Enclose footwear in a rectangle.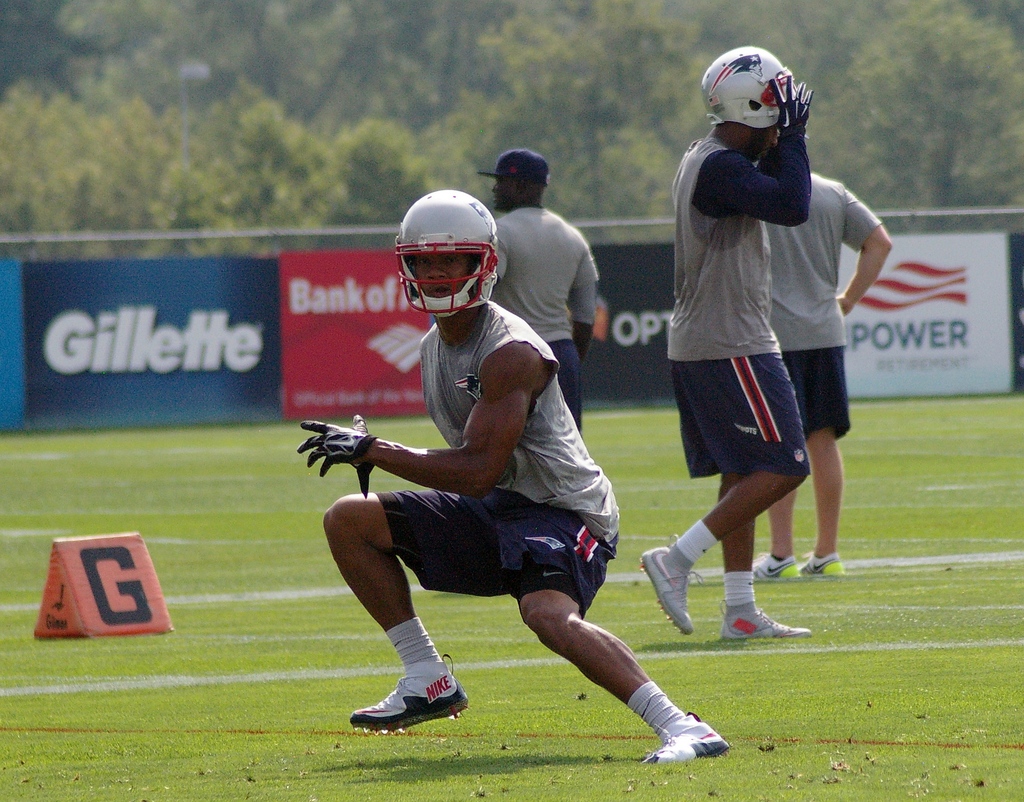
left=751, top=550, right=790, bottom=587.
